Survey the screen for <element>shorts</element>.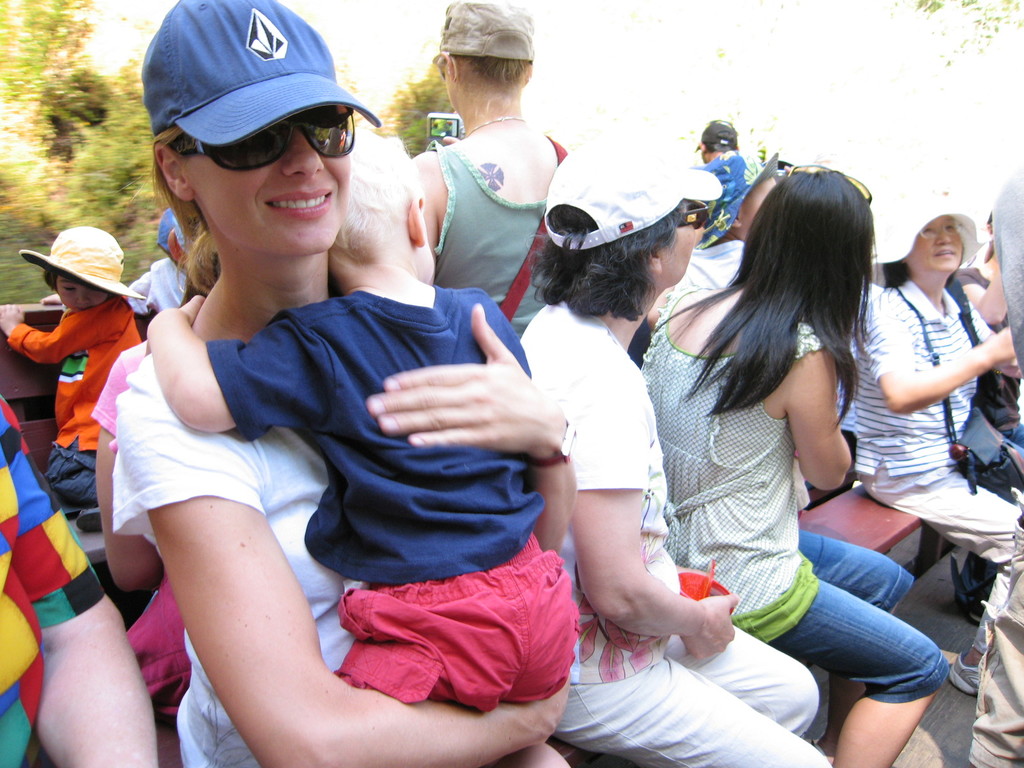
Survey found: {"left": 45, "top": 443, "right": 102, "bottom": 509}.
